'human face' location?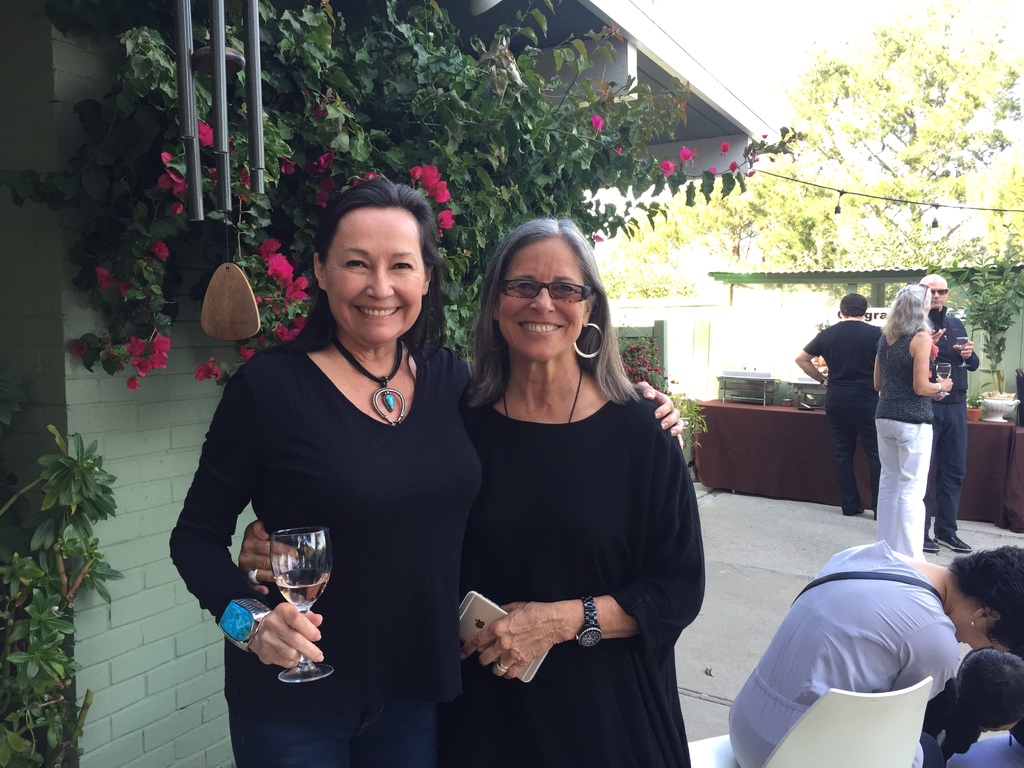
box(327, 208, 422, 344)
